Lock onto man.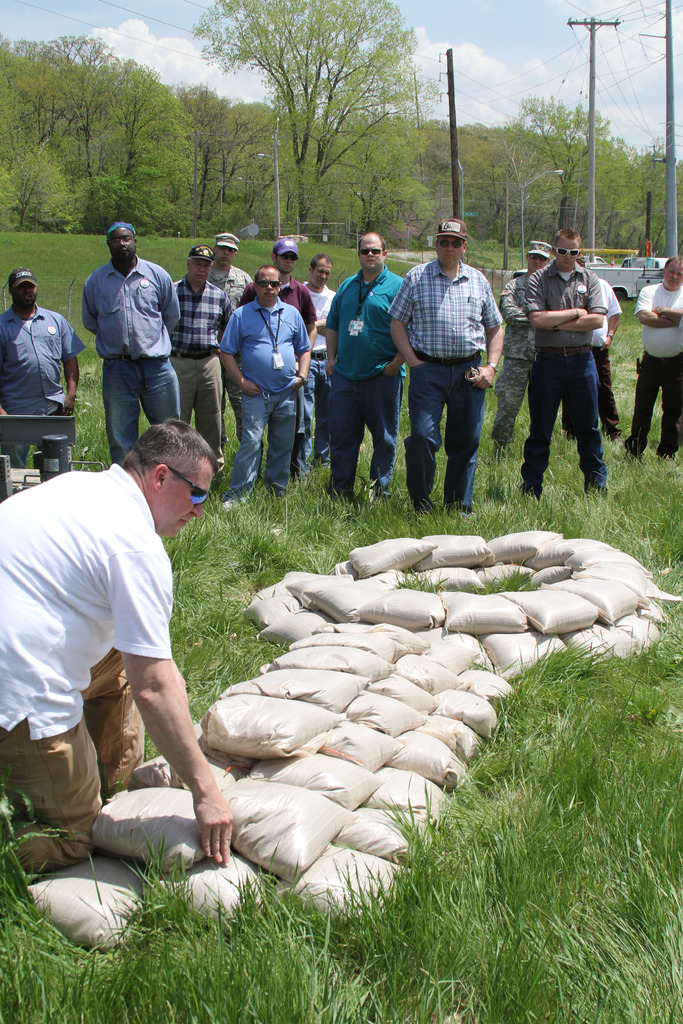
Locked: box=[325, 230, 407, 518].
